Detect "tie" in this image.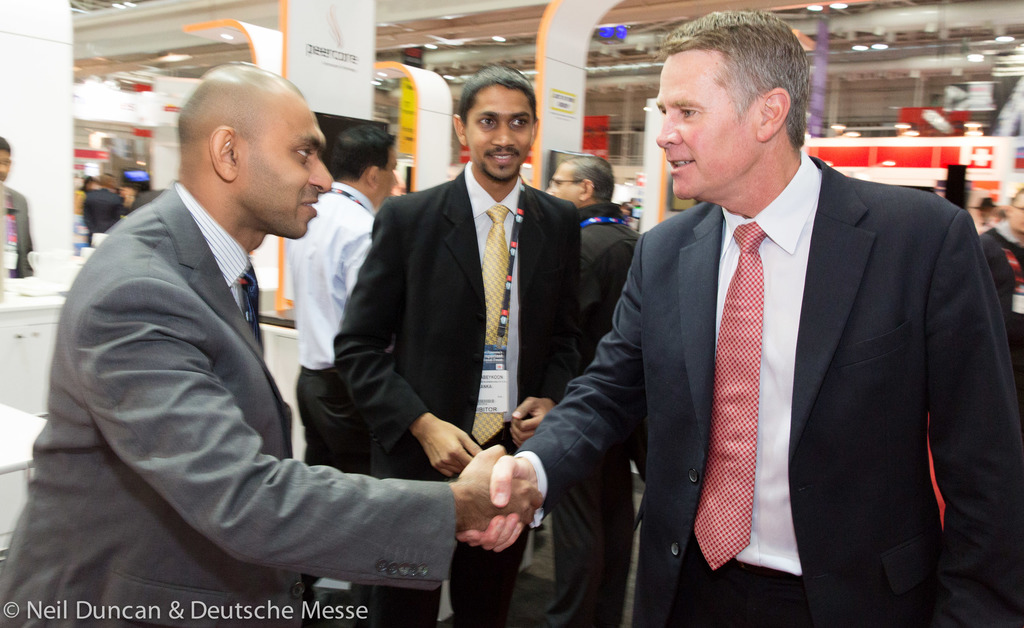
Detection: [477, 206, 515, 448].
